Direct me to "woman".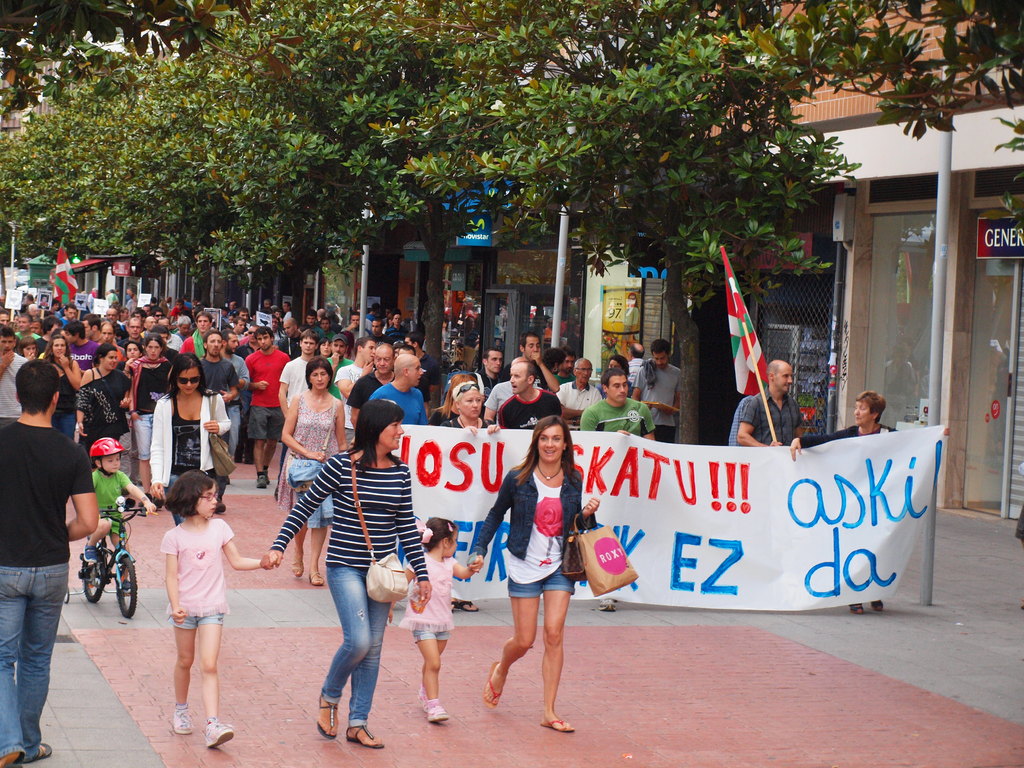
Direction: region(313, 339, 336, 358).
